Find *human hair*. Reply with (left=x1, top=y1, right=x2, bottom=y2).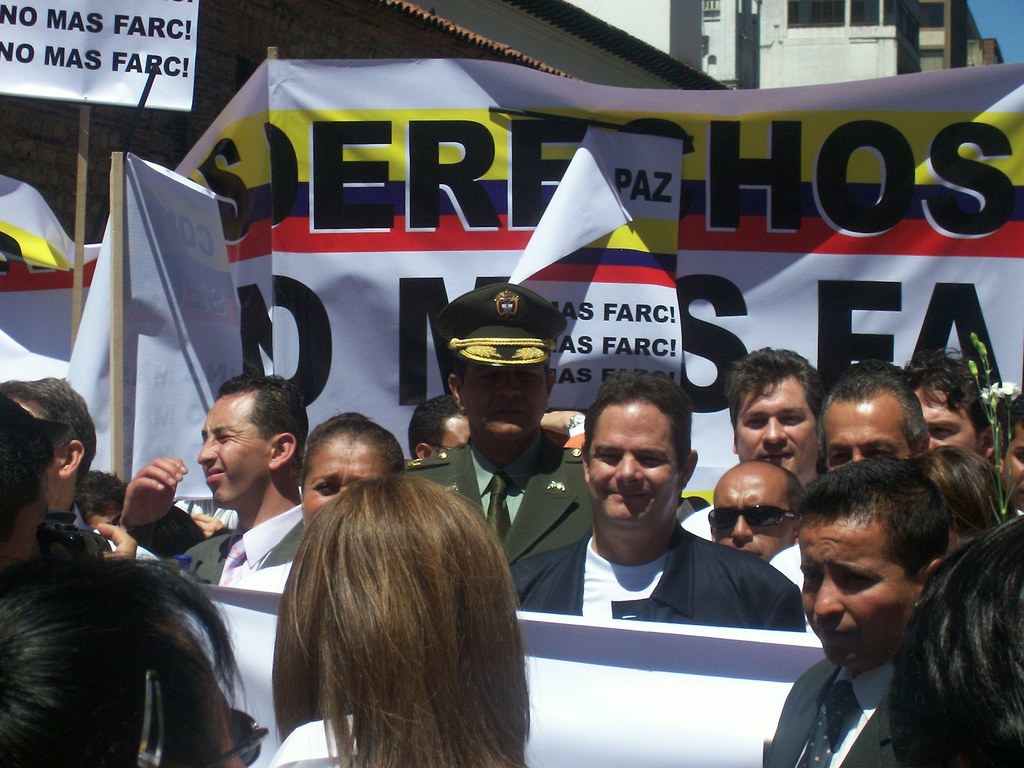
(left=404, top=388, right=457, bottom=461).
